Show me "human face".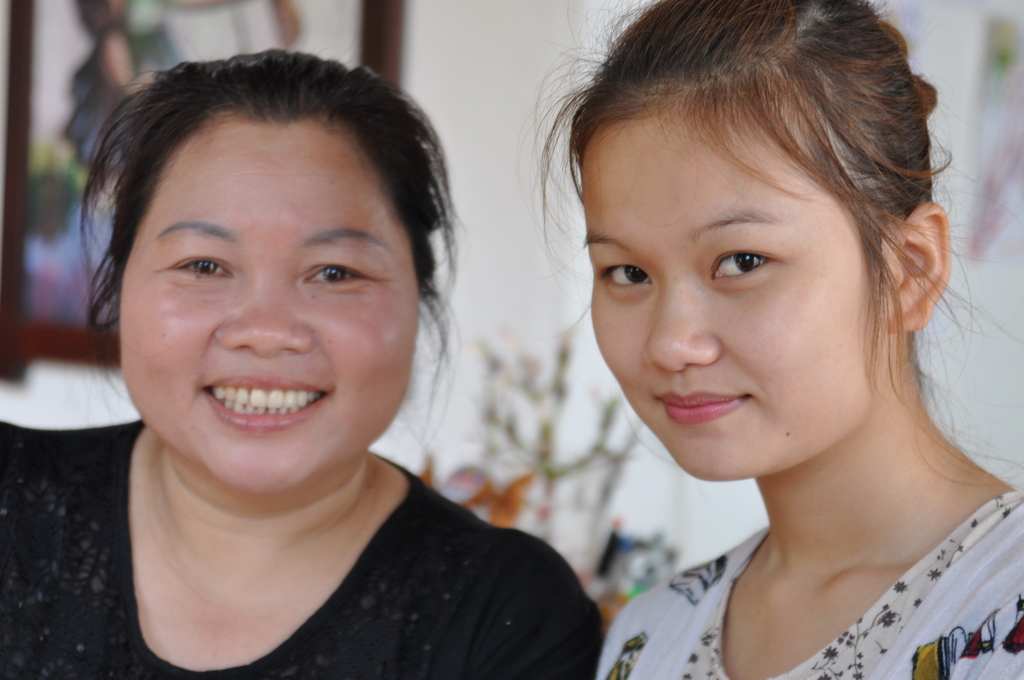
"human face" is here: BBox(122, 118, 422, 495).
